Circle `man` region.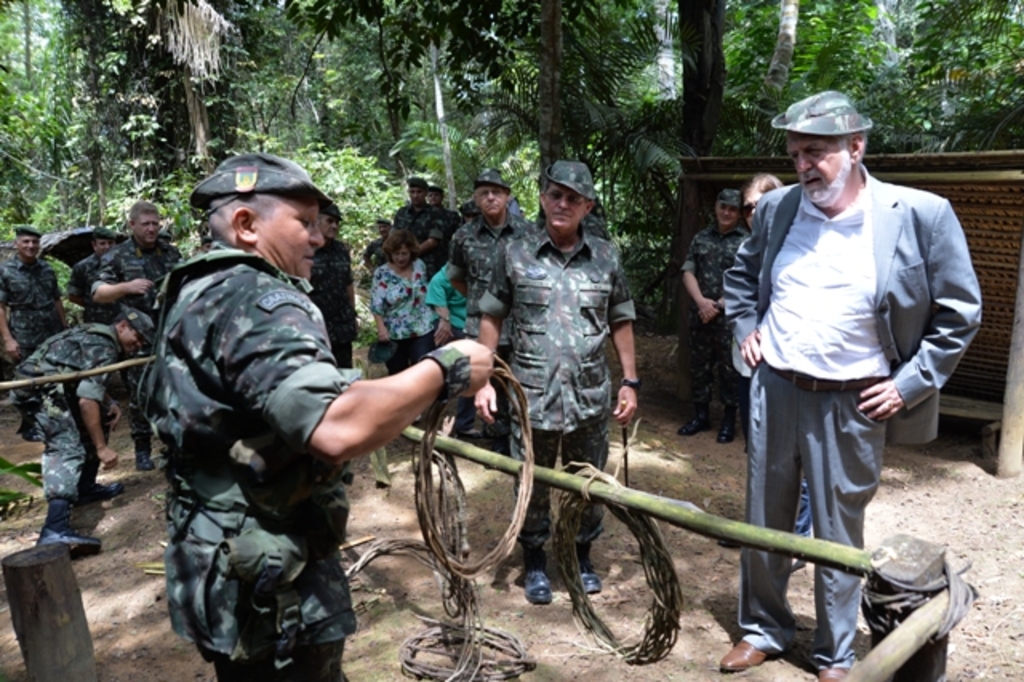
Region: region(682, 189, 742, 442).
